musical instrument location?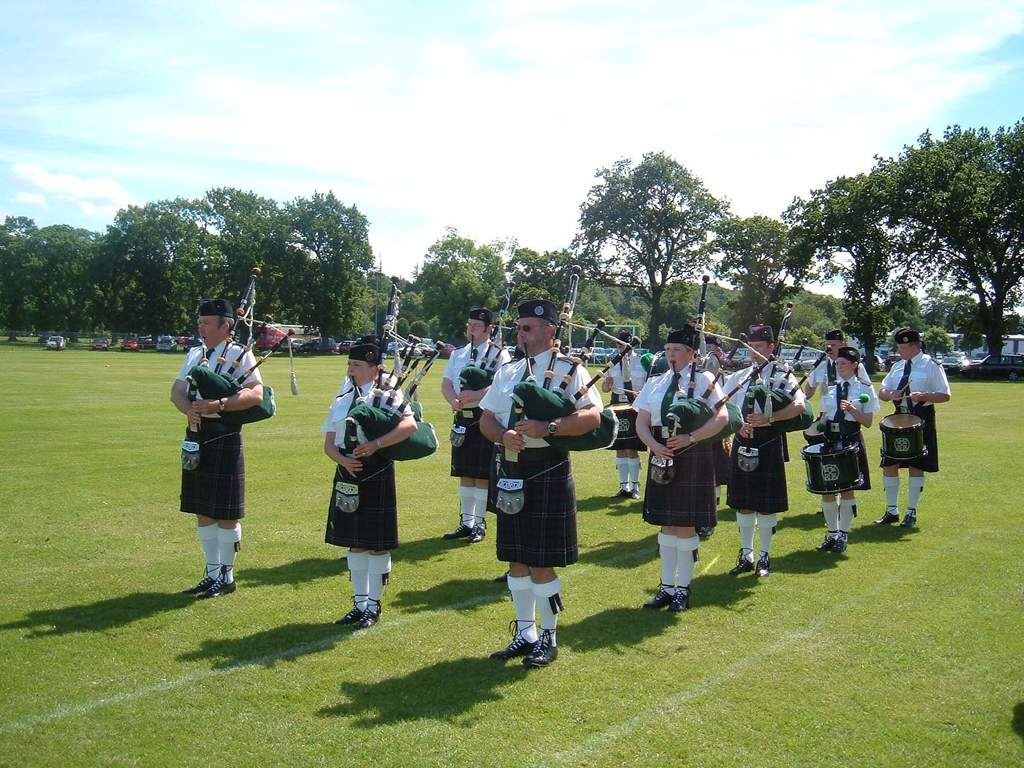
detection(659, 271, 764, 460)
